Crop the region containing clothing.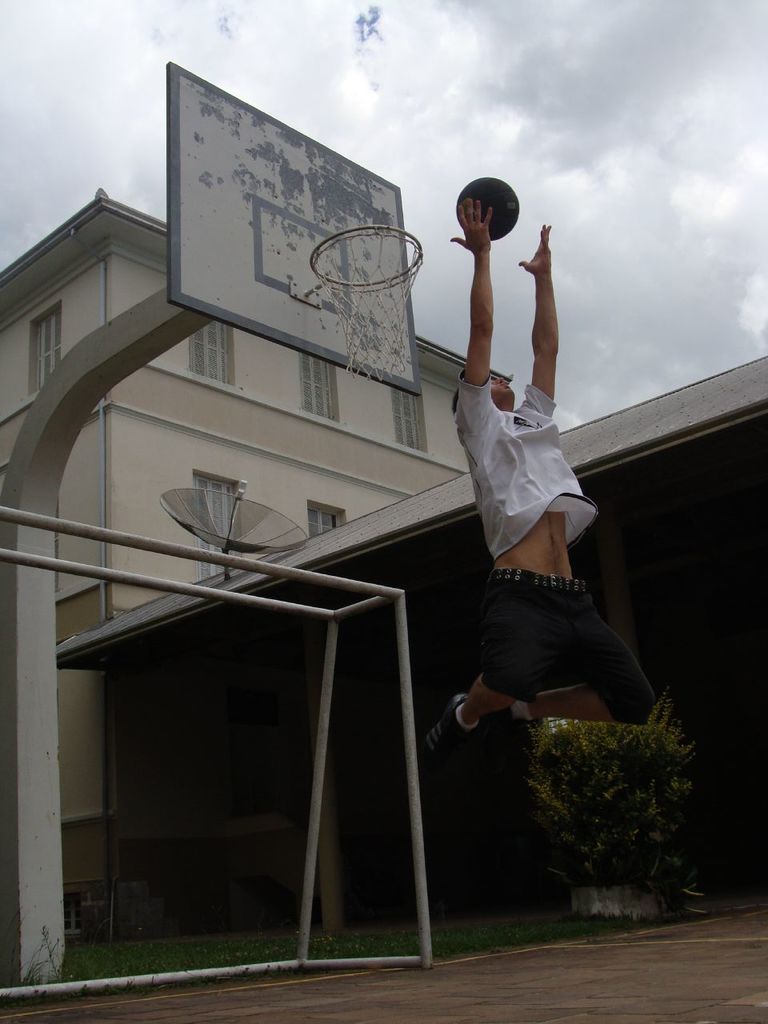
Crop region: x1=447, y1=351, x2=645, y2=726.
